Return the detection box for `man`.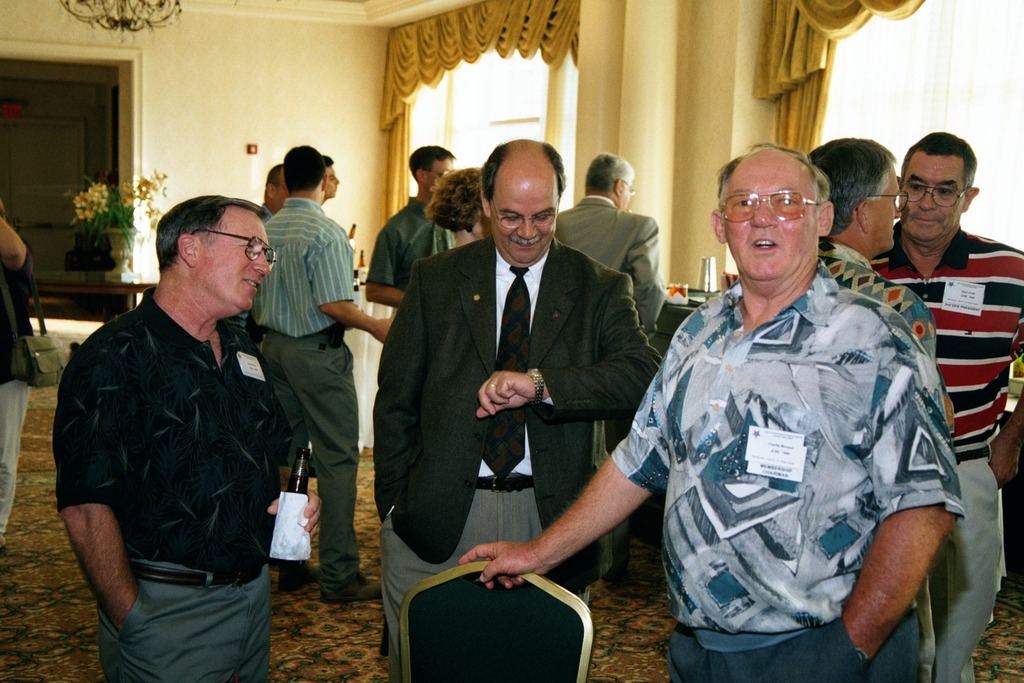
locate(363, 144, 459, 305).
